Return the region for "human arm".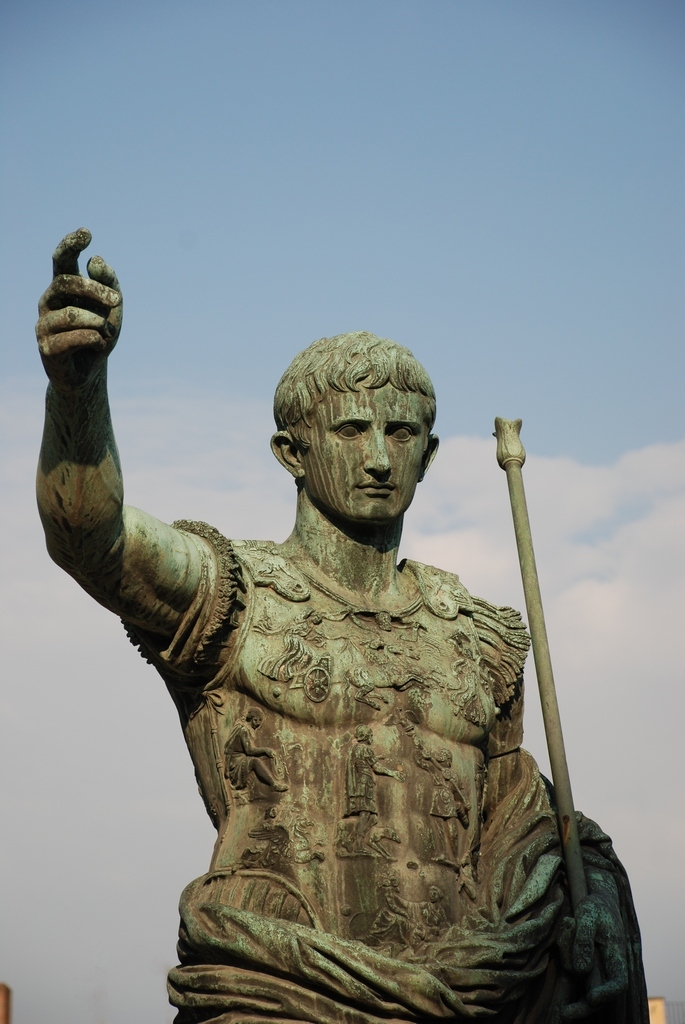
476, 675, 524, 831.
